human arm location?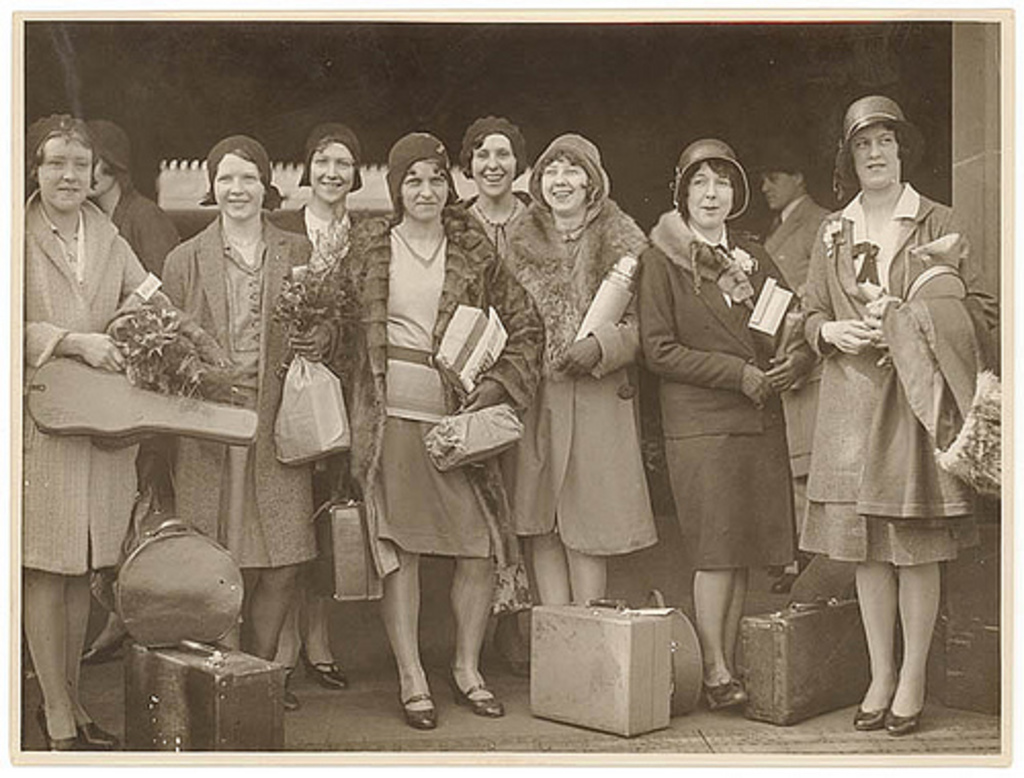
region(545, 315, 645, 381)
